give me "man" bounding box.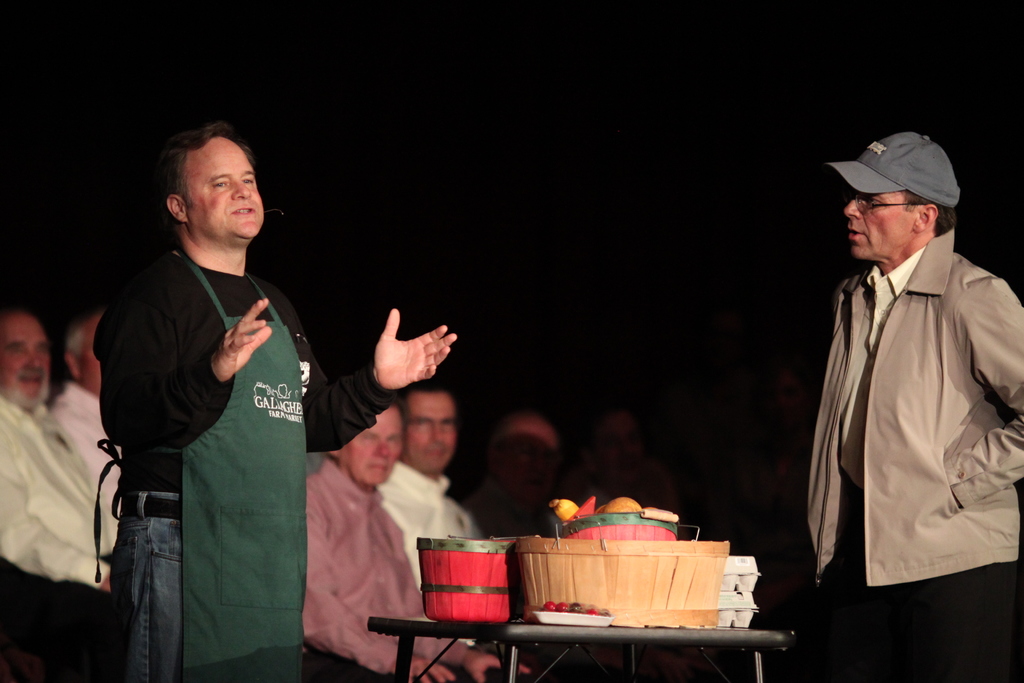
x1=99 y1=130 x2=462 y2=682.
